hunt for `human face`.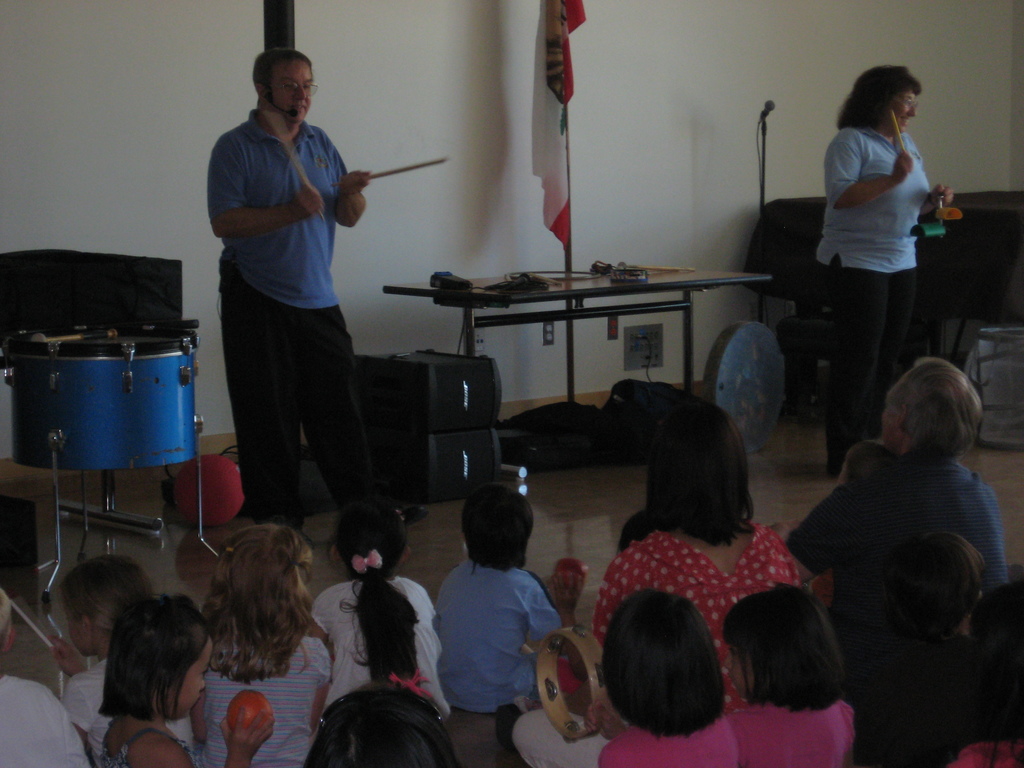
Hunted down at Rect(892, 95, 918, 135).
